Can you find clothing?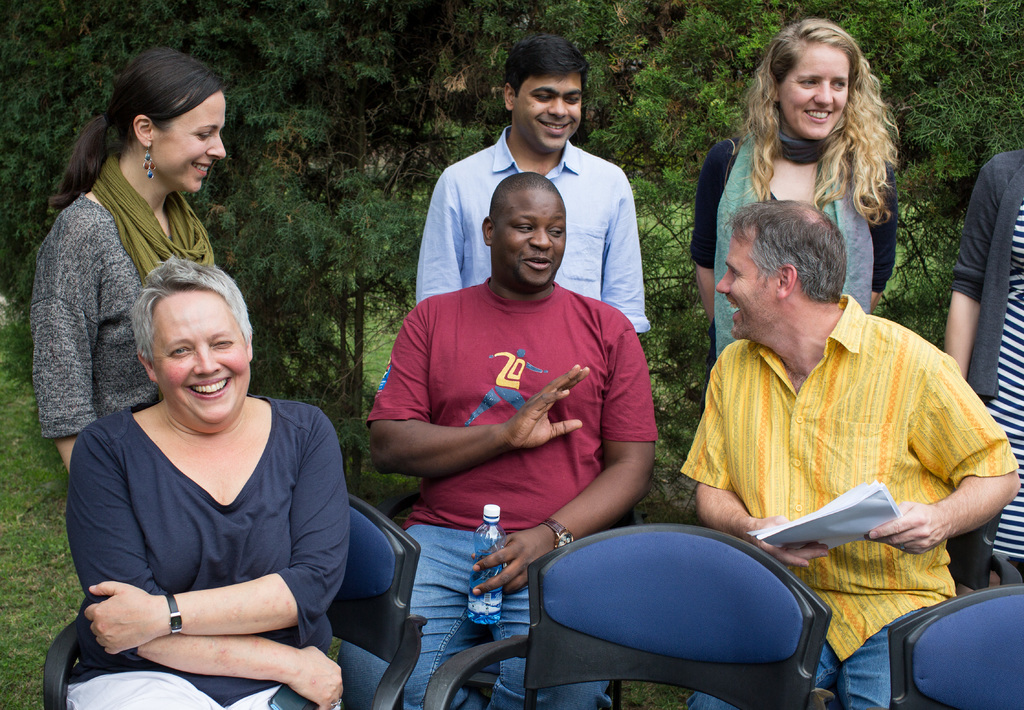
Yes, bounding box: x1=35, y1=150, x2=213, y2=438.
